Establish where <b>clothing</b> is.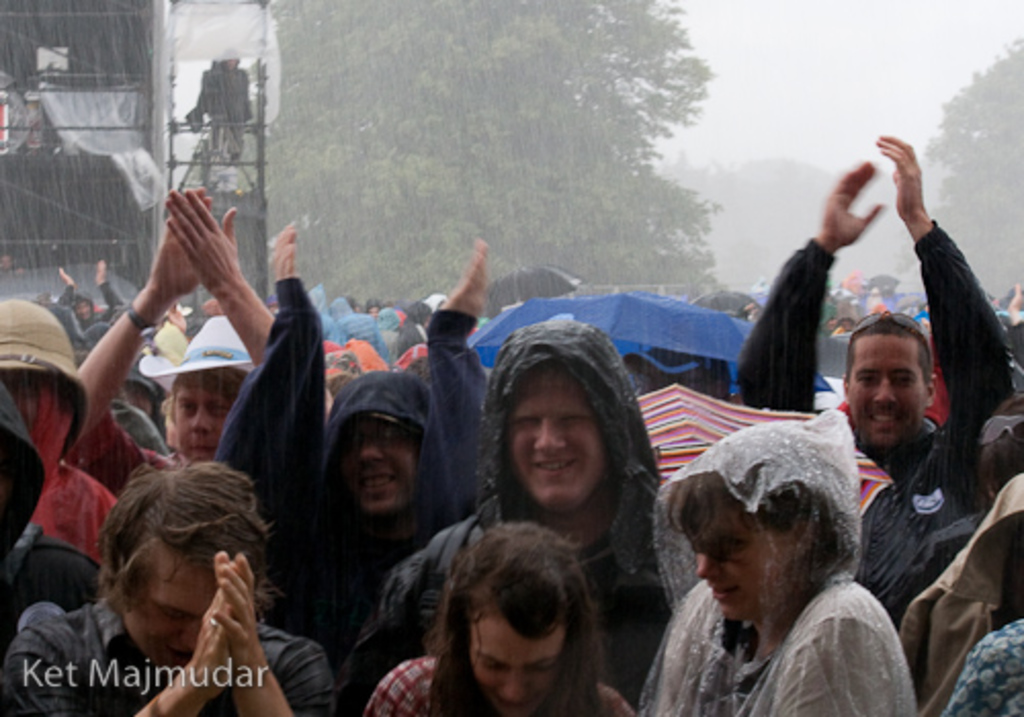
Established at BBox(6, 570, 340, 715).
